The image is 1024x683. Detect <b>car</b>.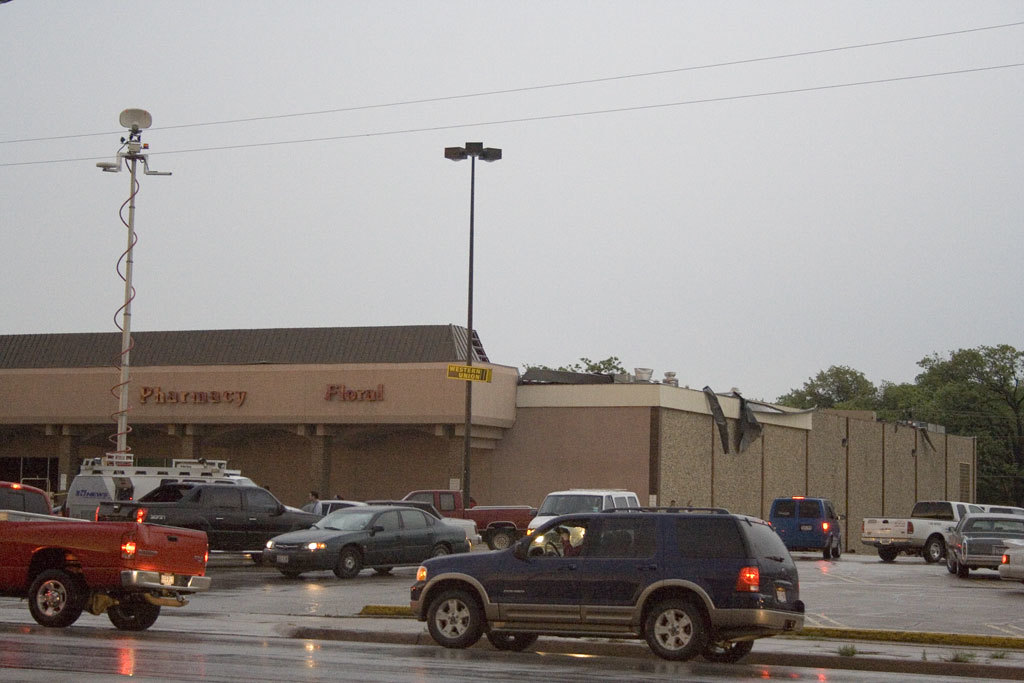
Detection: crop(392, 495, 811, 672).
